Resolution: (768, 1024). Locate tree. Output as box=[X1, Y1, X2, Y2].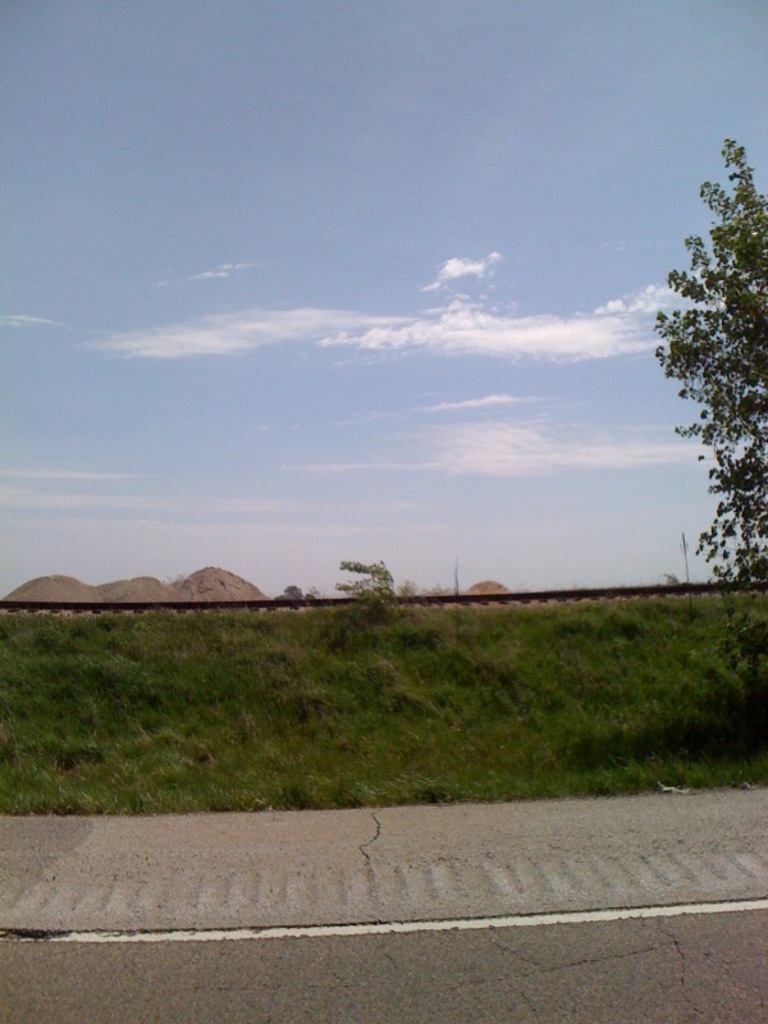
box=[276, 576, 308, 609].
